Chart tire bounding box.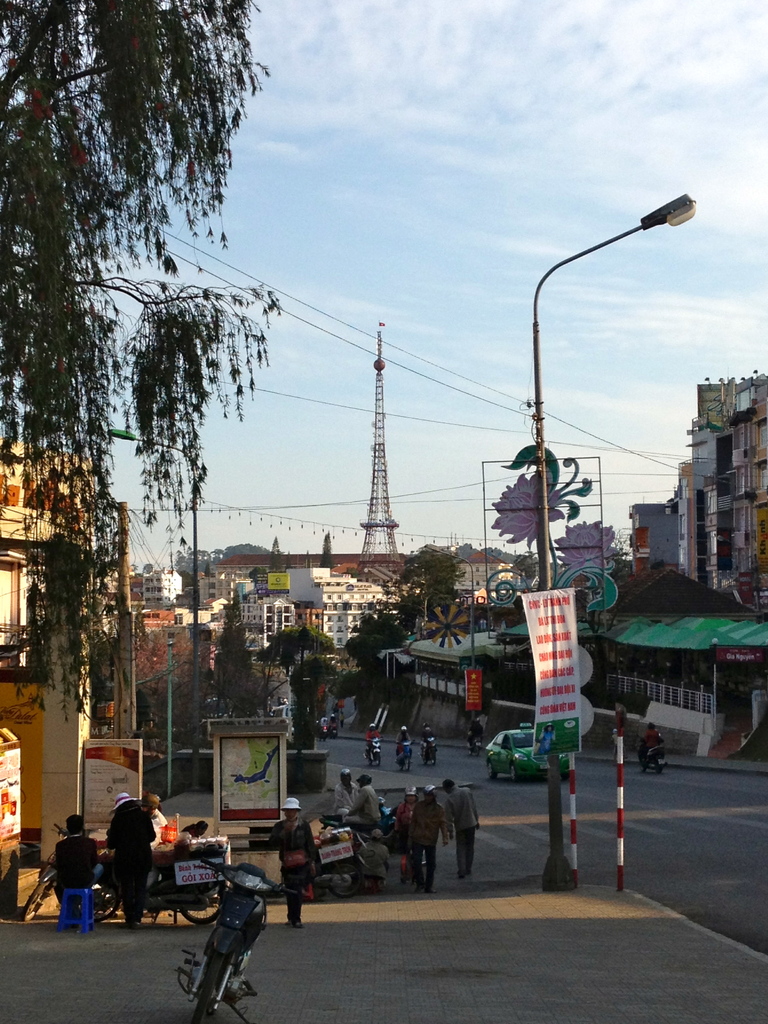
Charted: box(372, 757, 384, 771).
